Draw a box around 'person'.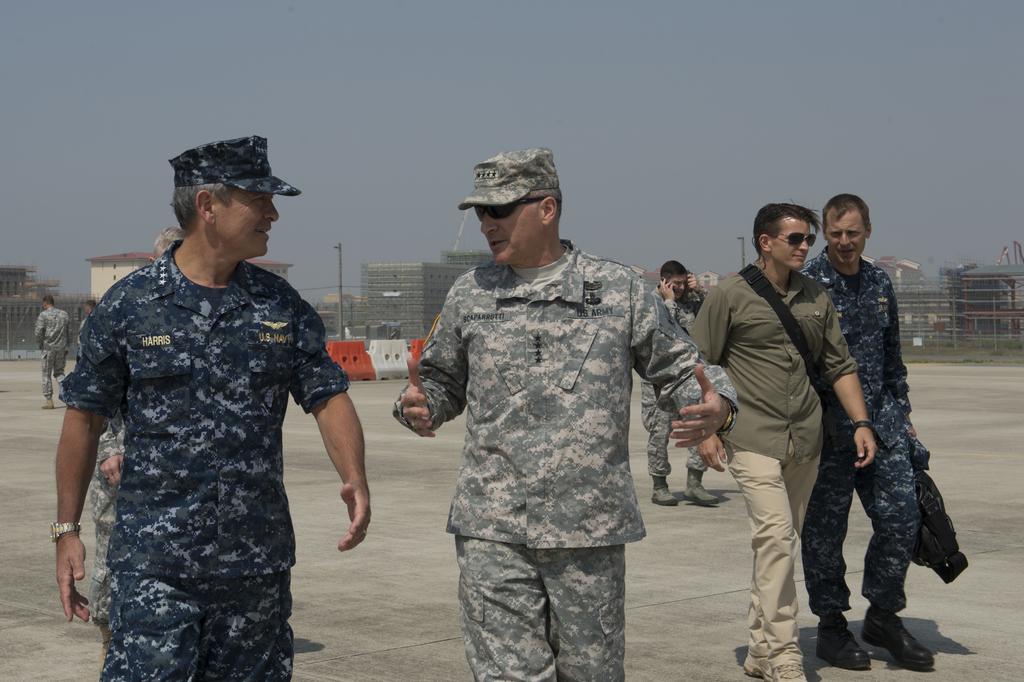
(x1=76, y1=300, x2=96, y2=337).
